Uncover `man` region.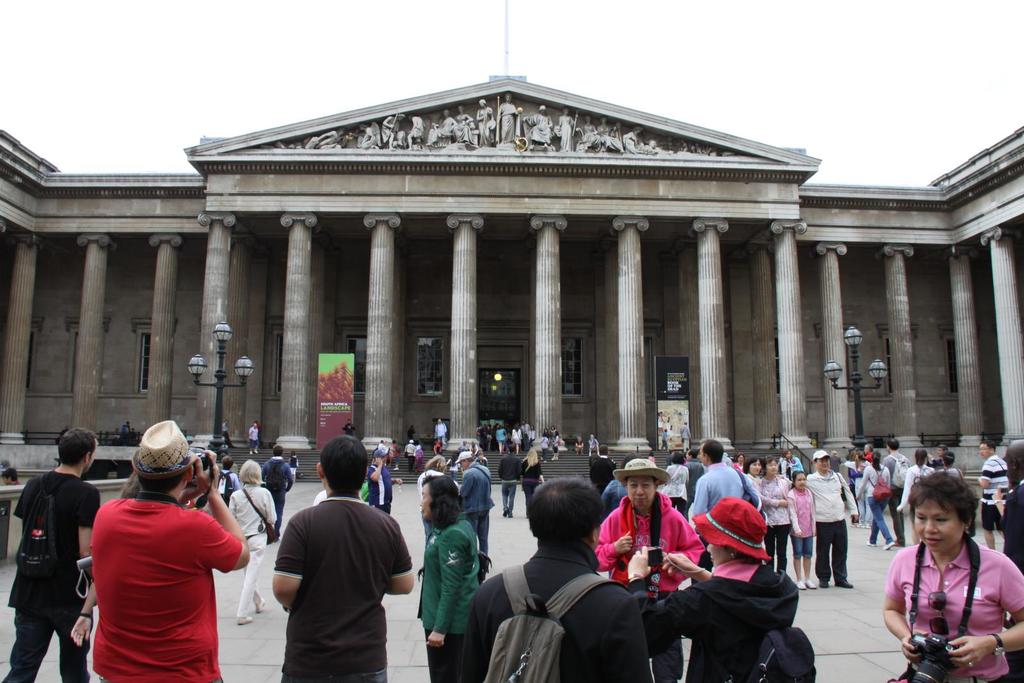
Uncovered: x1=595 y1=457 x2=705 y2=682.
